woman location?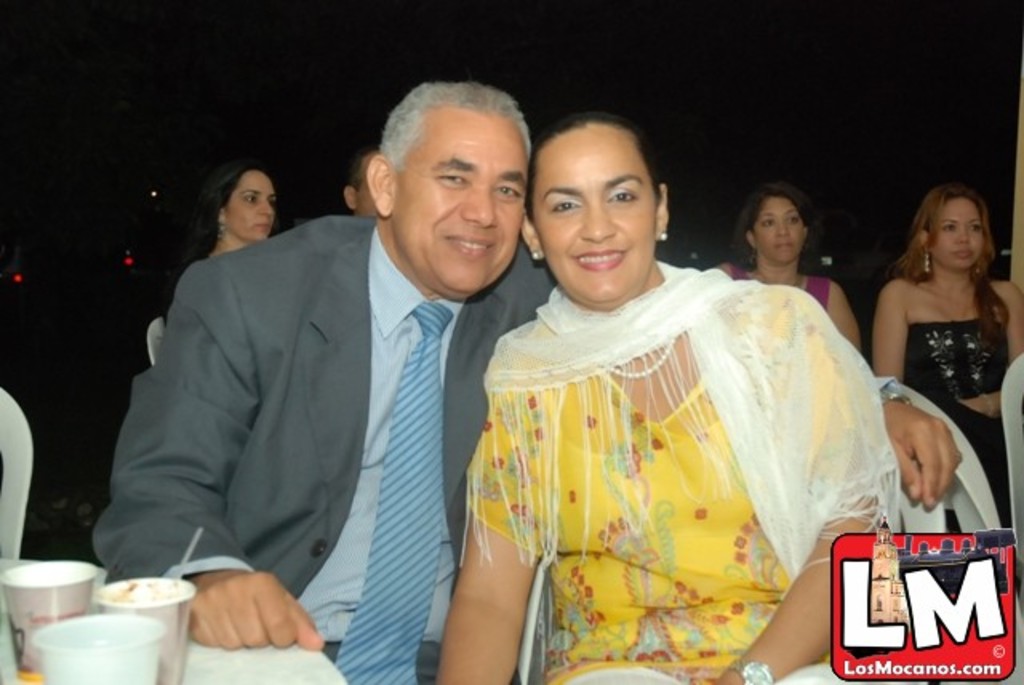
box(720, 182, 861, 359)
